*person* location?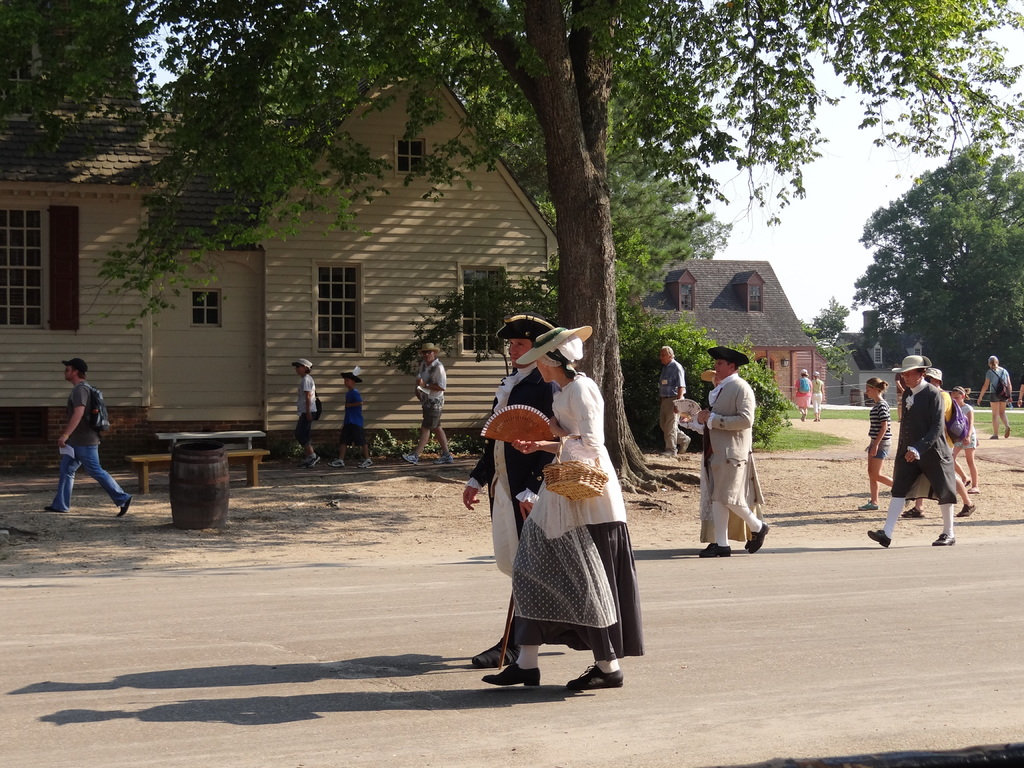
region(657, 342, 686, 451)
